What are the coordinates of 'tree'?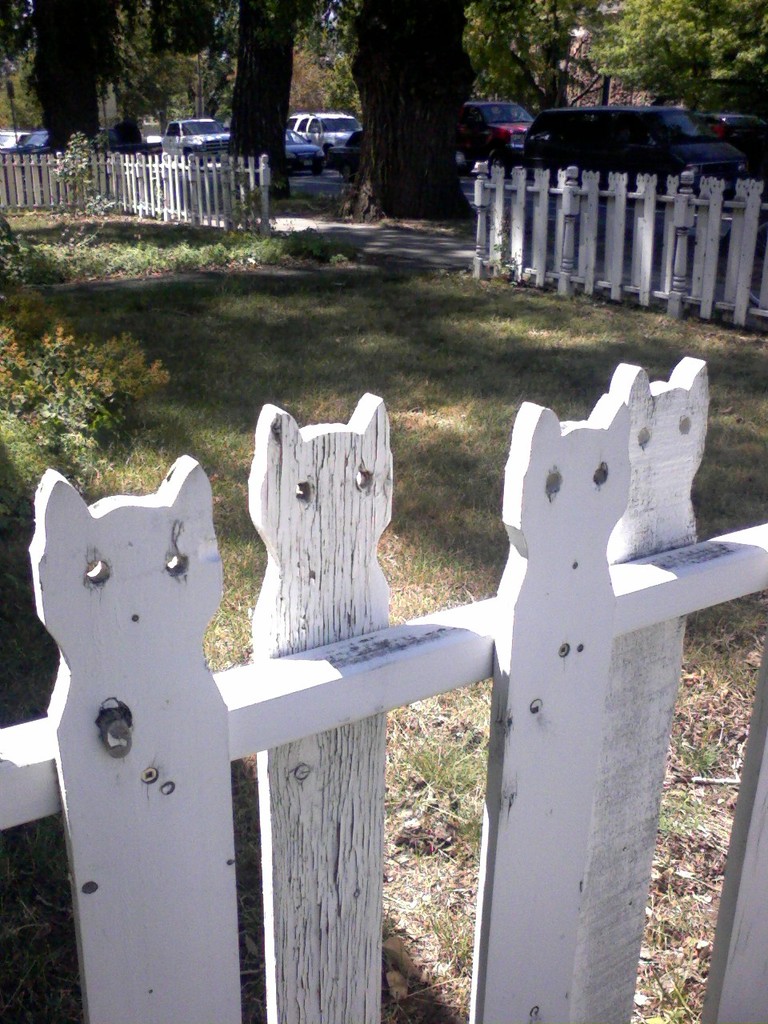
pyautogui.locateOnScreen(354, 0, 490, 201).
